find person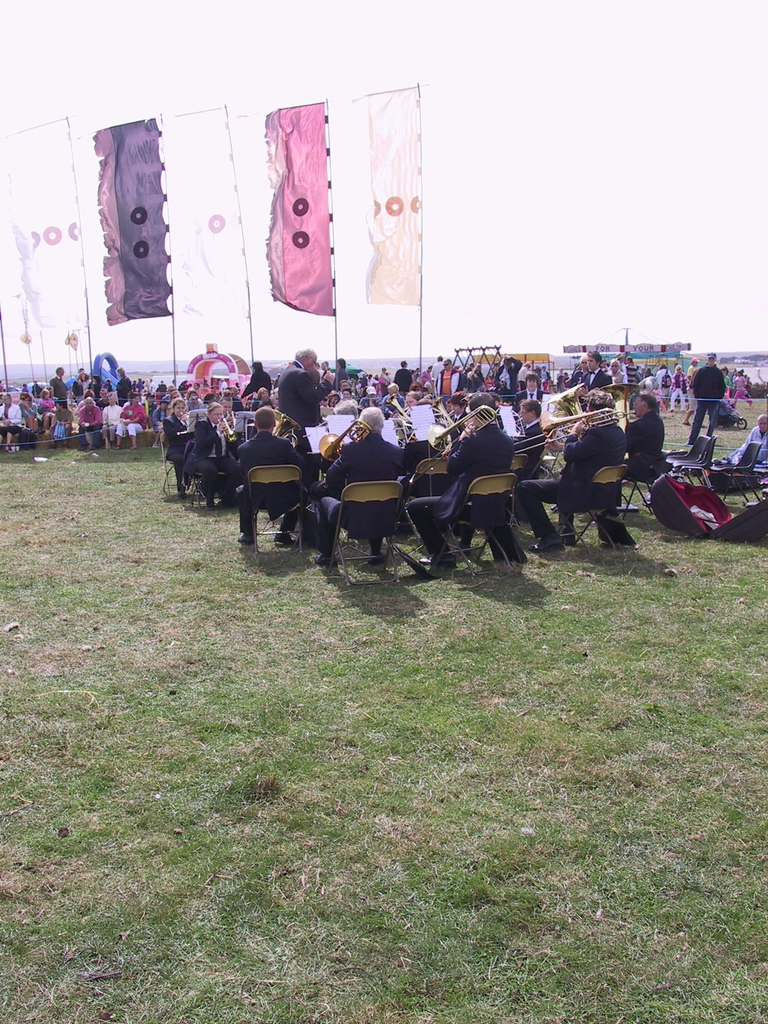
111, 365, 129, 403
